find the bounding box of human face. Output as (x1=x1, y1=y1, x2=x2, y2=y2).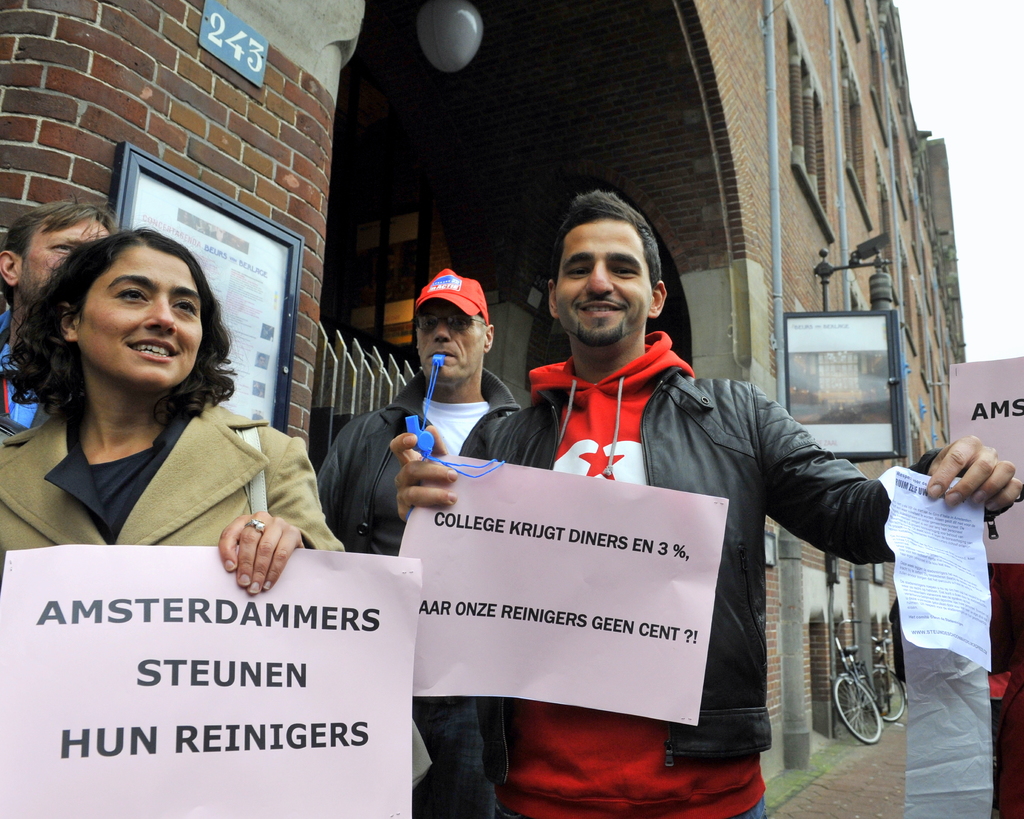
(x1=415, y1=296, x2=486, y2=385).
